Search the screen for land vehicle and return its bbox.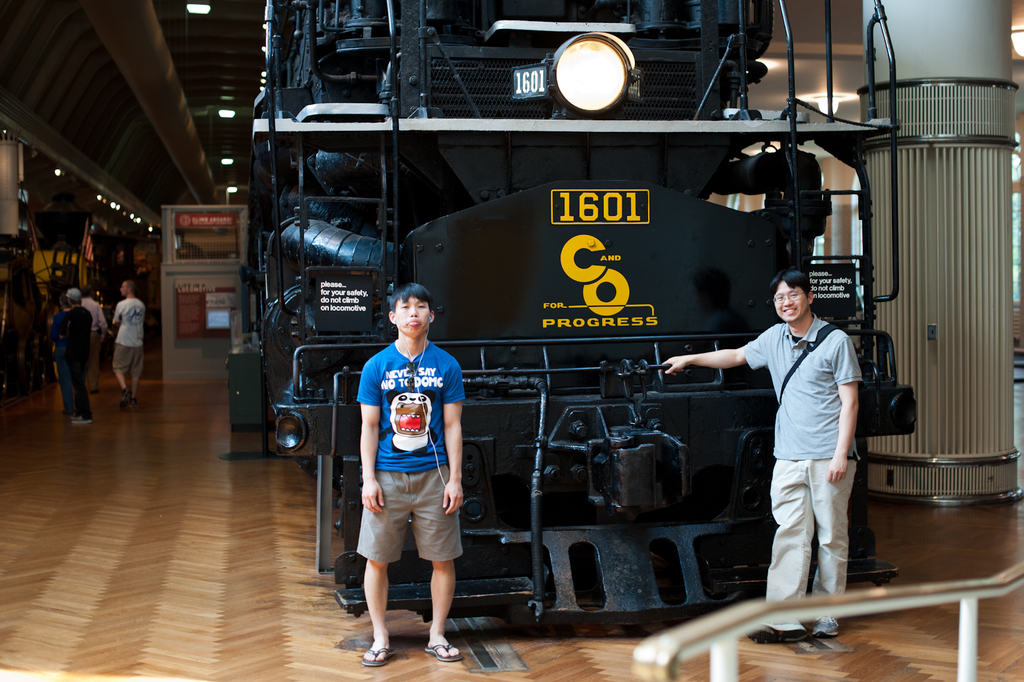
Found: select_region(271, 0, 915, 634).
